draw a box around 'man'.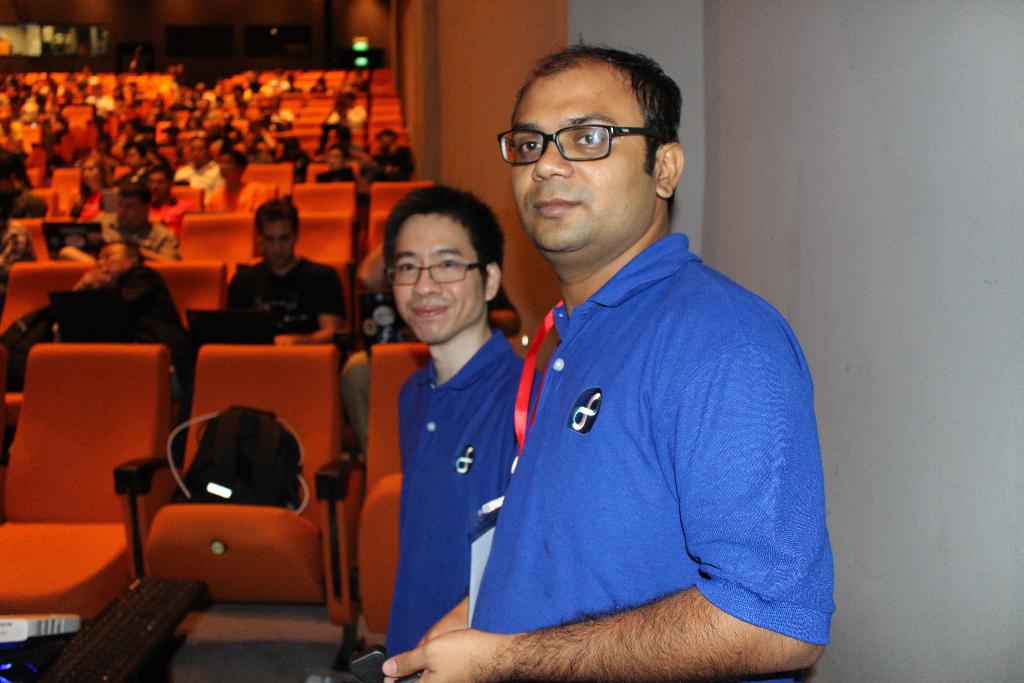
crop(0, 152, 54, 220).
